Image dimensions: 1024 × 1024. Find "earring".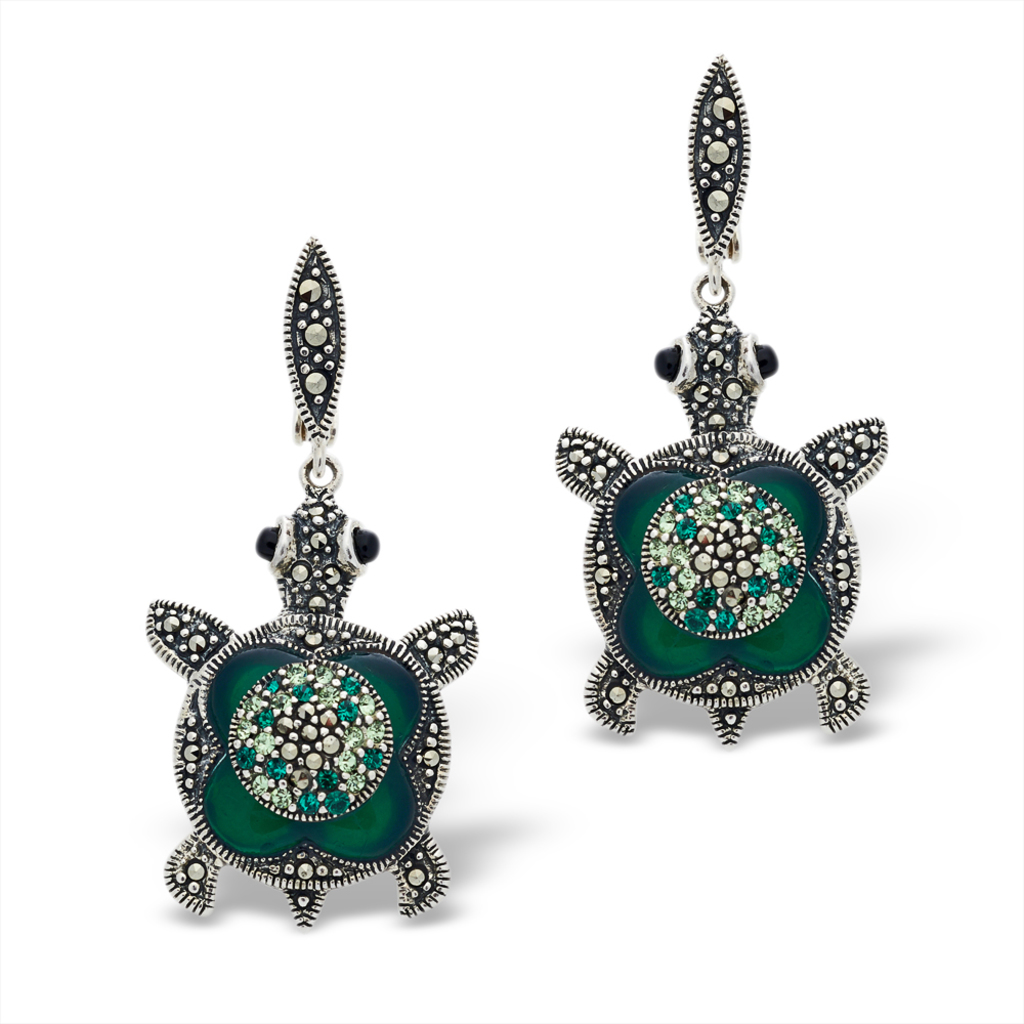
{"left": 145, "top": 234, "right": 479, "bottom": 932}.
